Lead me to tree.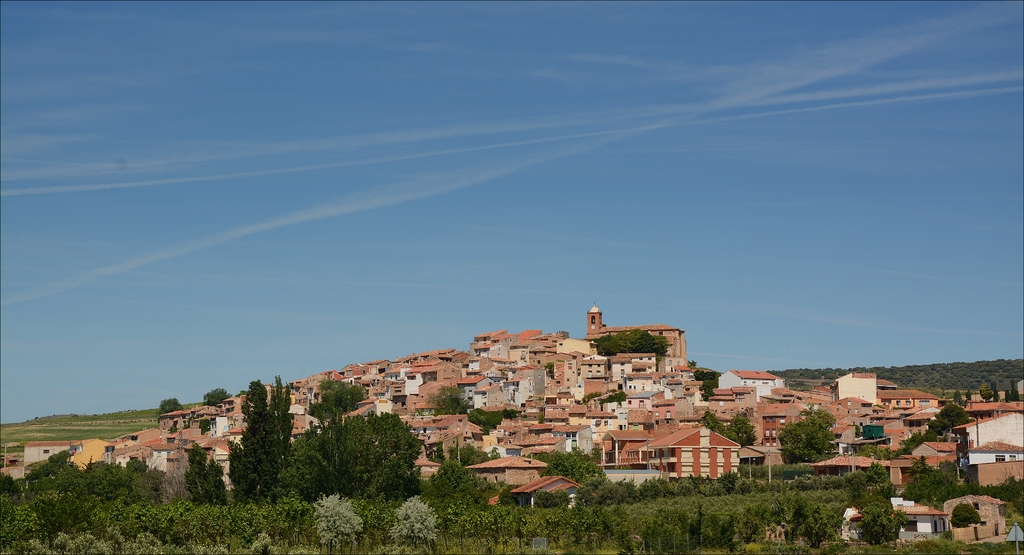
Lead to select_region(177, 440, 215, 503).
